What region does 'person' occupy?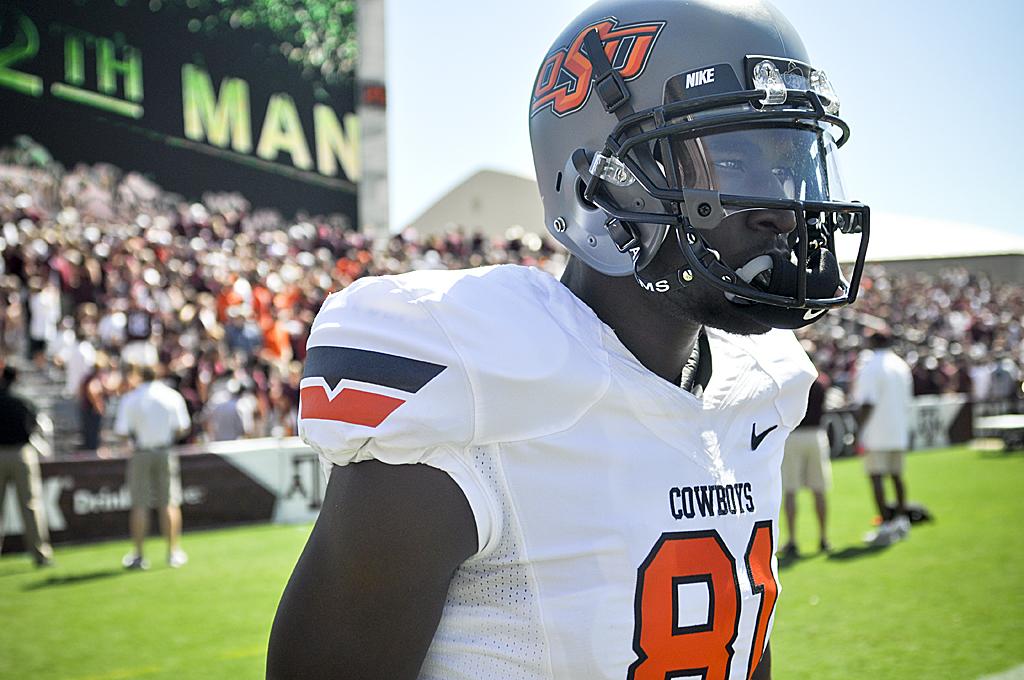
crop(111, 366, 190, 568).
